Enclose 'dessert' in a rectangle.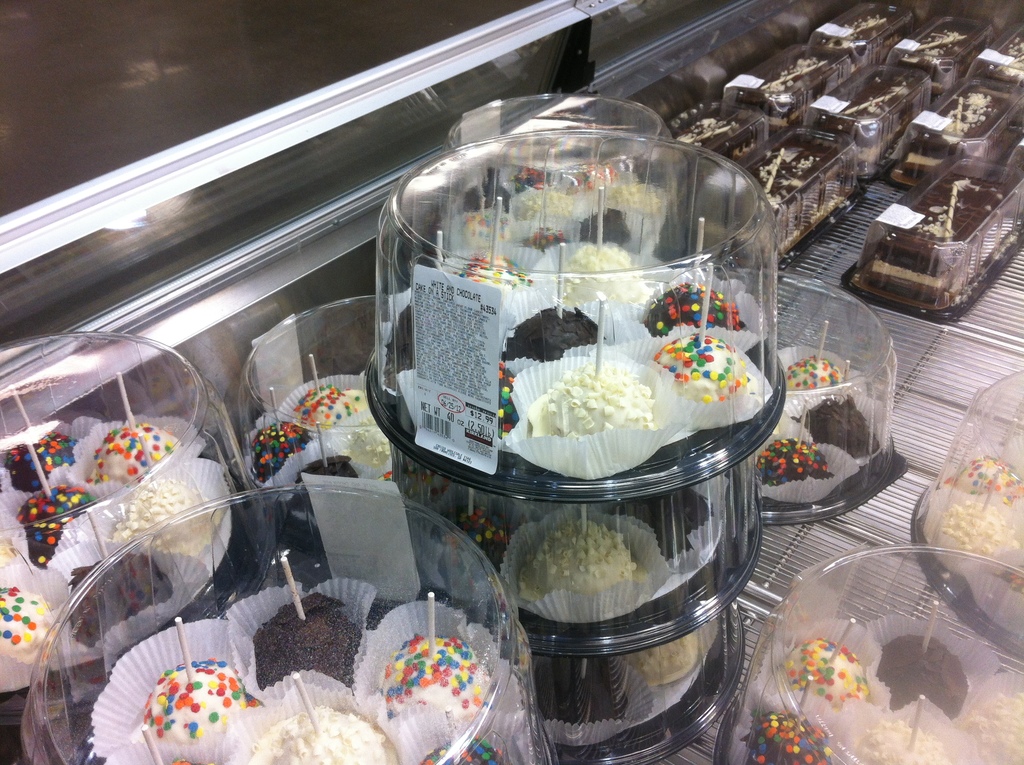
{"left": 672, "top": 101, "right": 767, "bottom": 163}.
